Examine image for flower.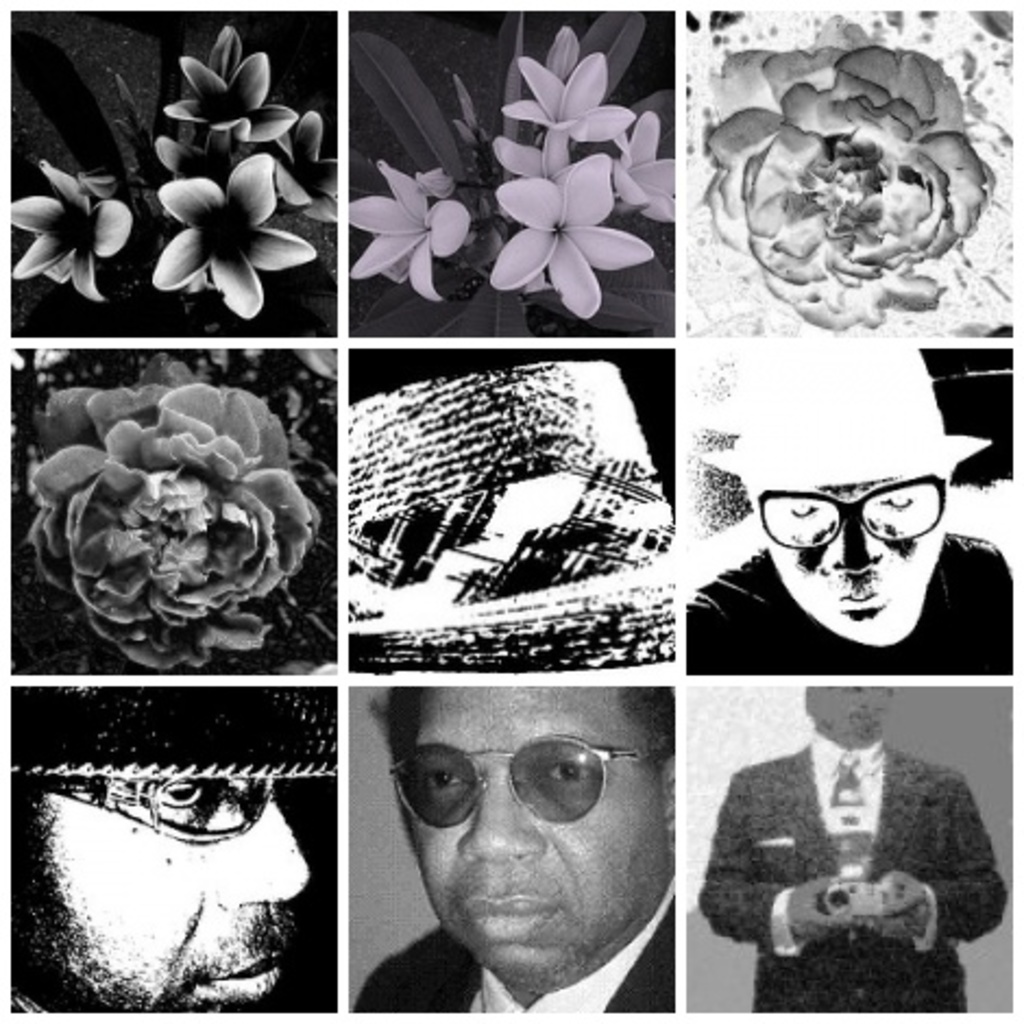
Examination result: locate(610, 107, 673, 220).
